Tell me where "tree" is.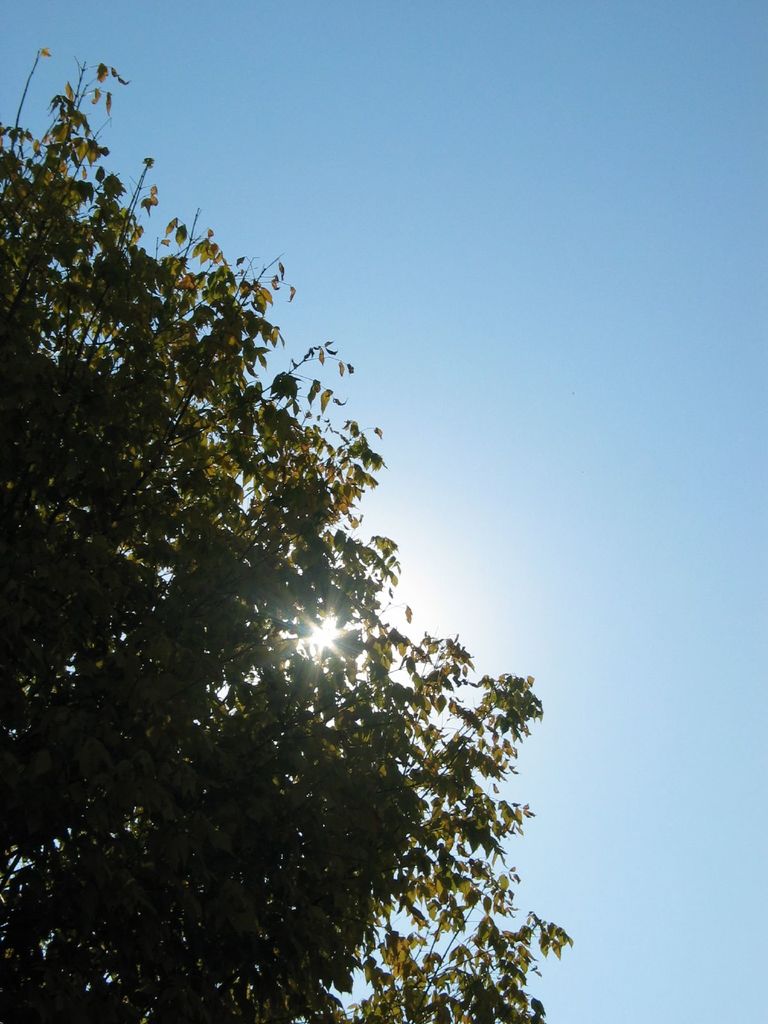
"tree" is at x1=44 y1=94 x2=634 y2=1023.
